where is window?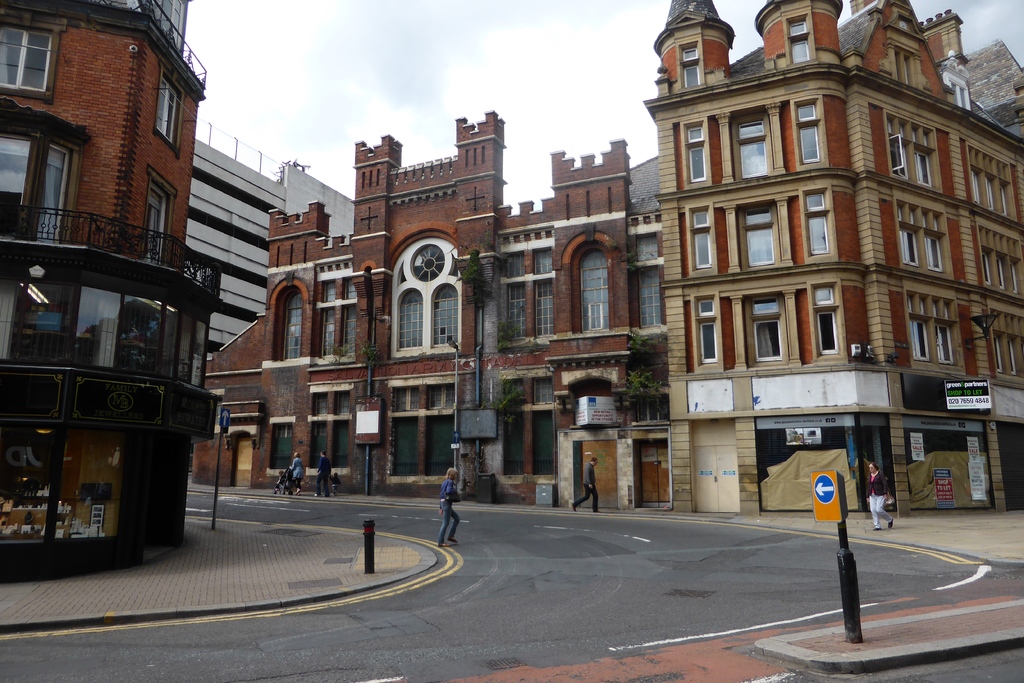
region(392, 231, 460, 354).
